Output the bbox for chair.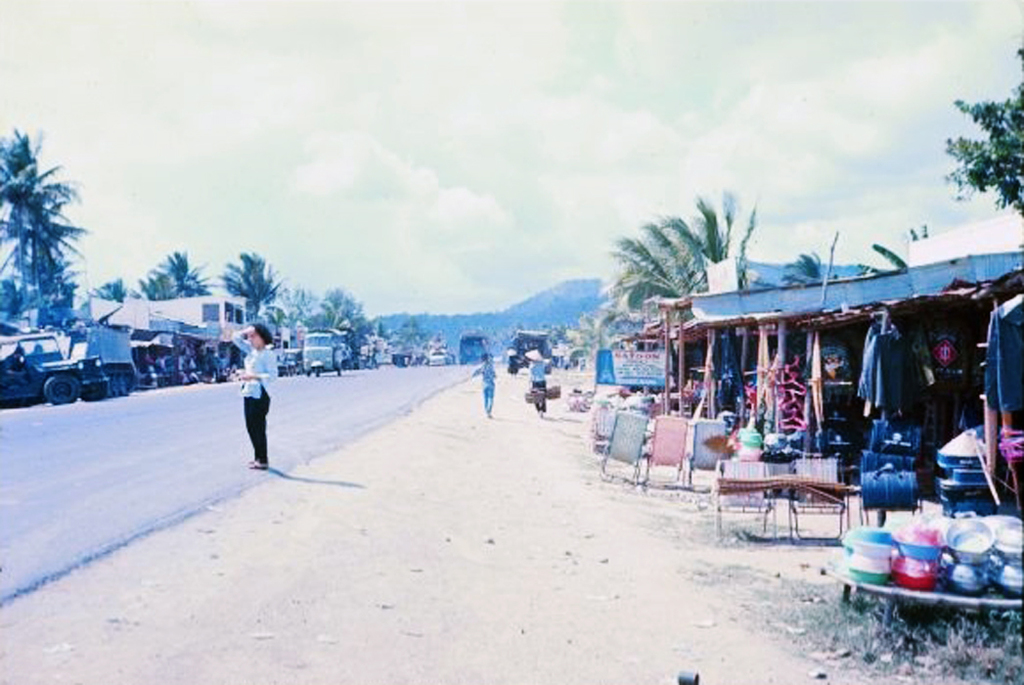
[685,415,727,491].
